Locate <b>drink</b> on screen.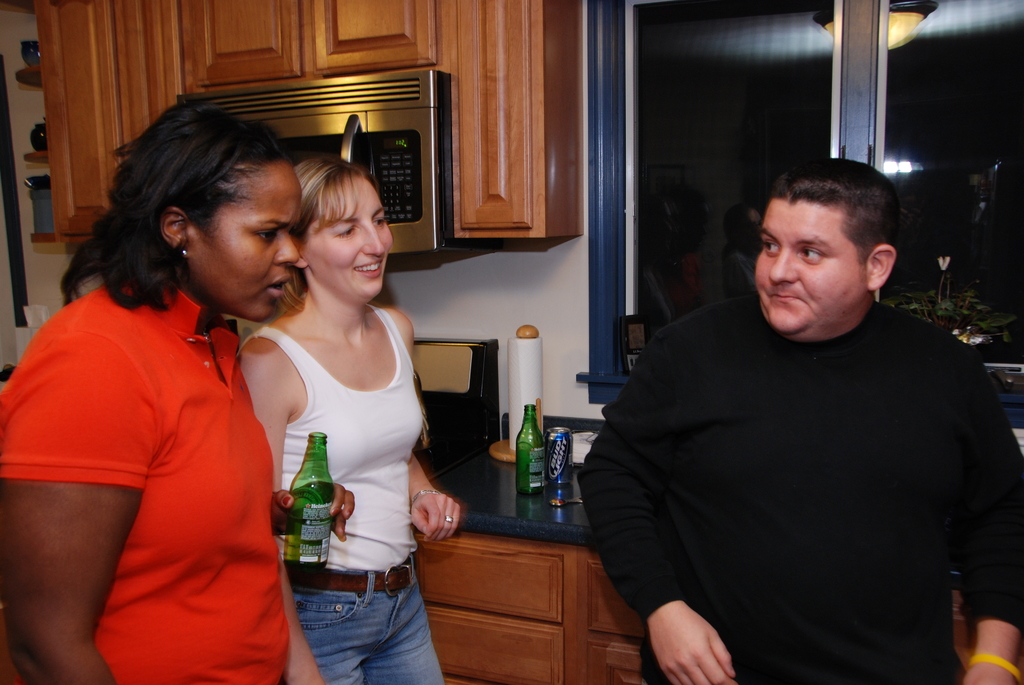
On screen at x1=282 y1=510 x2=332 y2=584.
